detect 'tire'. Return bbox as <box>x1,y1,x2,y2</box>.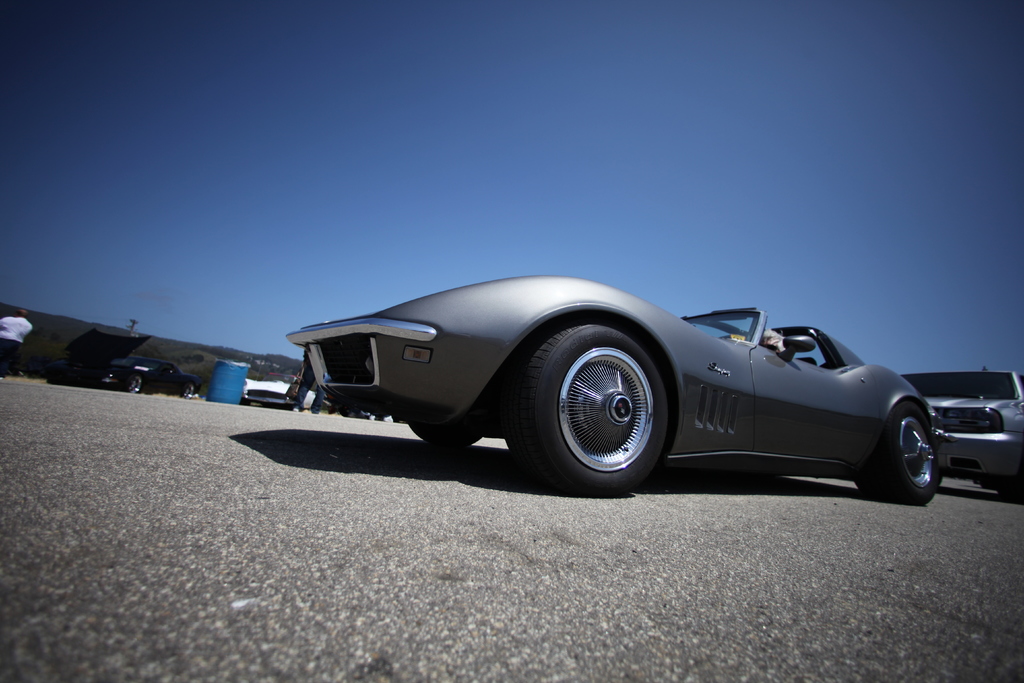
<box>513,327,664,498</box>.
